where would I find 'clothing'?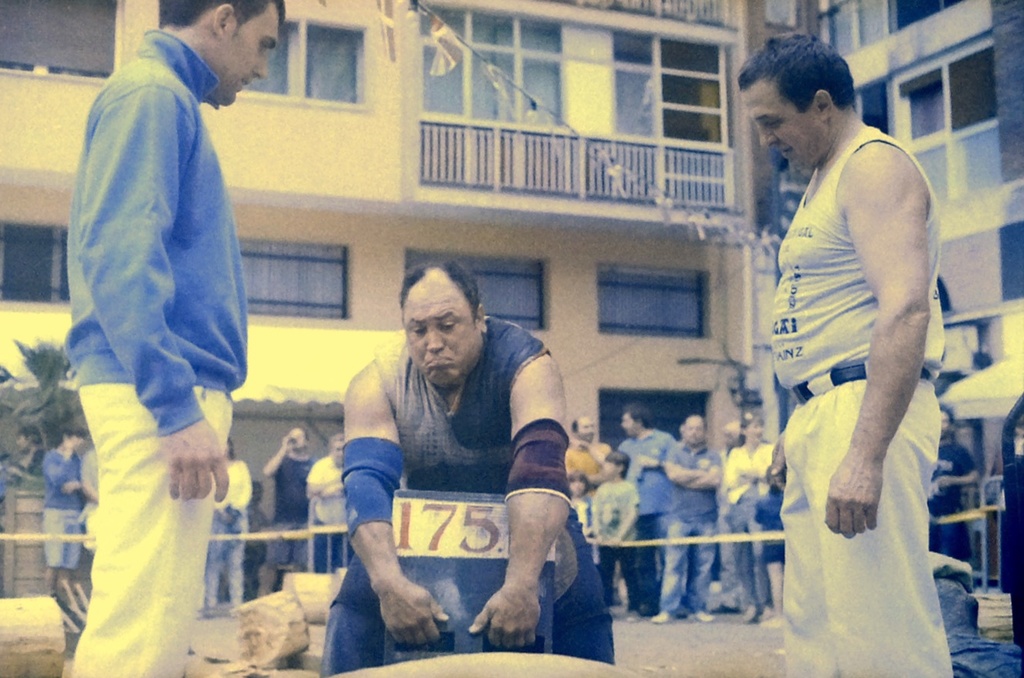
At select_region(36, 437, 84, 571).
